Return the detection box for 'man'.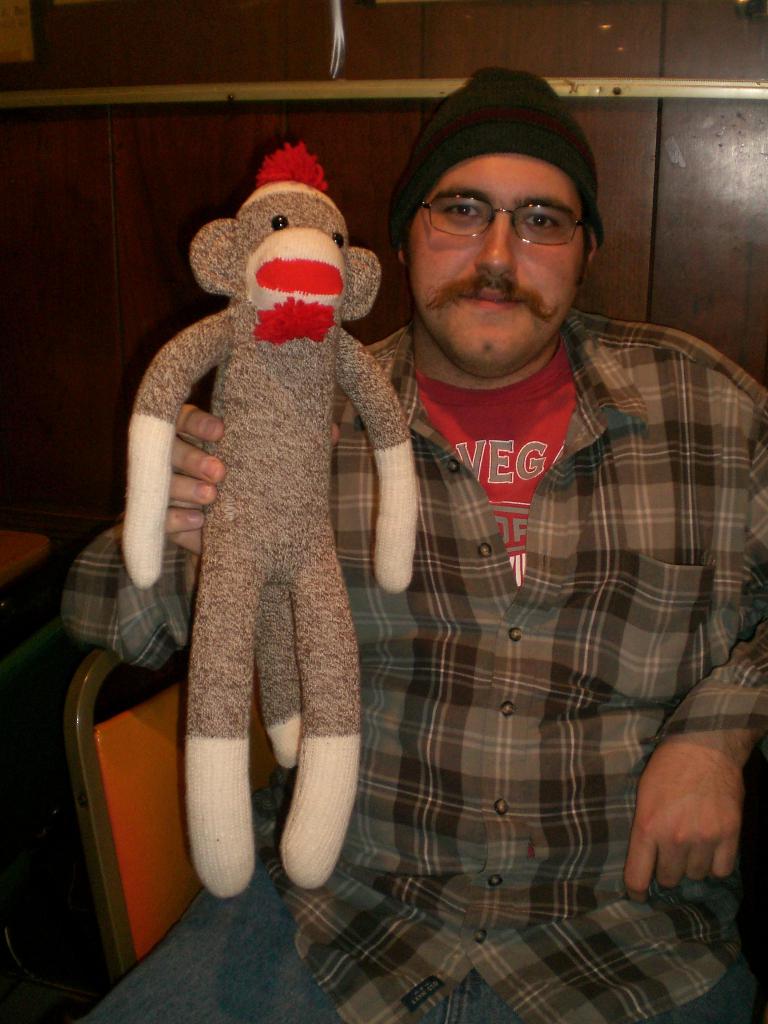
rect(51, 52, 767, 1023).
